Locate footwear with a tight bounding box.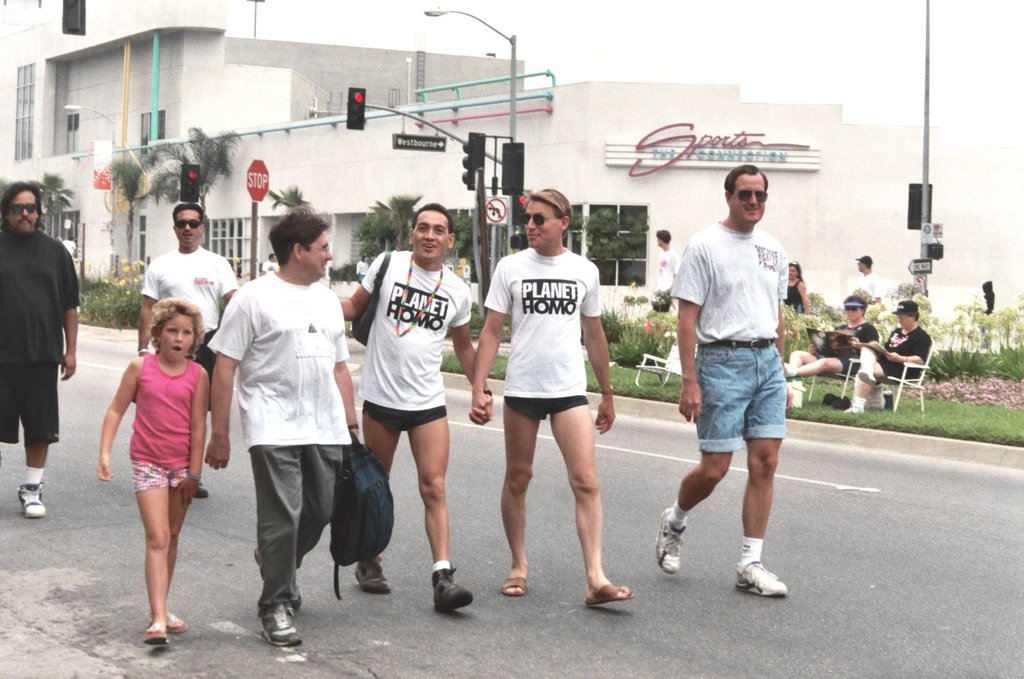
140, 625, 170, 650.
